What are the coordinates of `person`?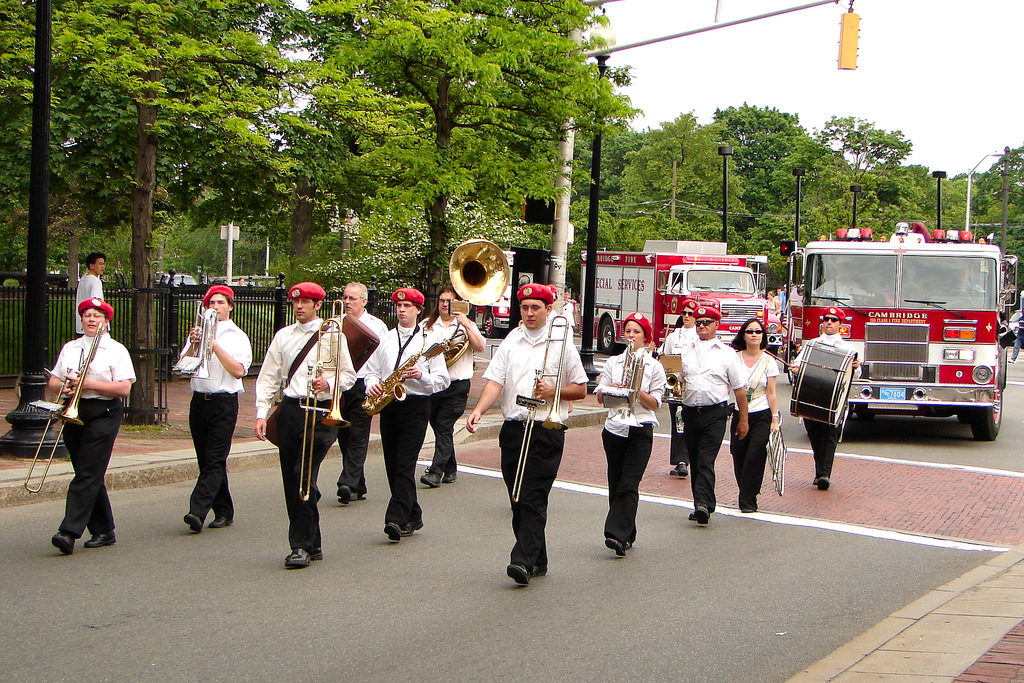
Rect(172, 288, 252, 536).
